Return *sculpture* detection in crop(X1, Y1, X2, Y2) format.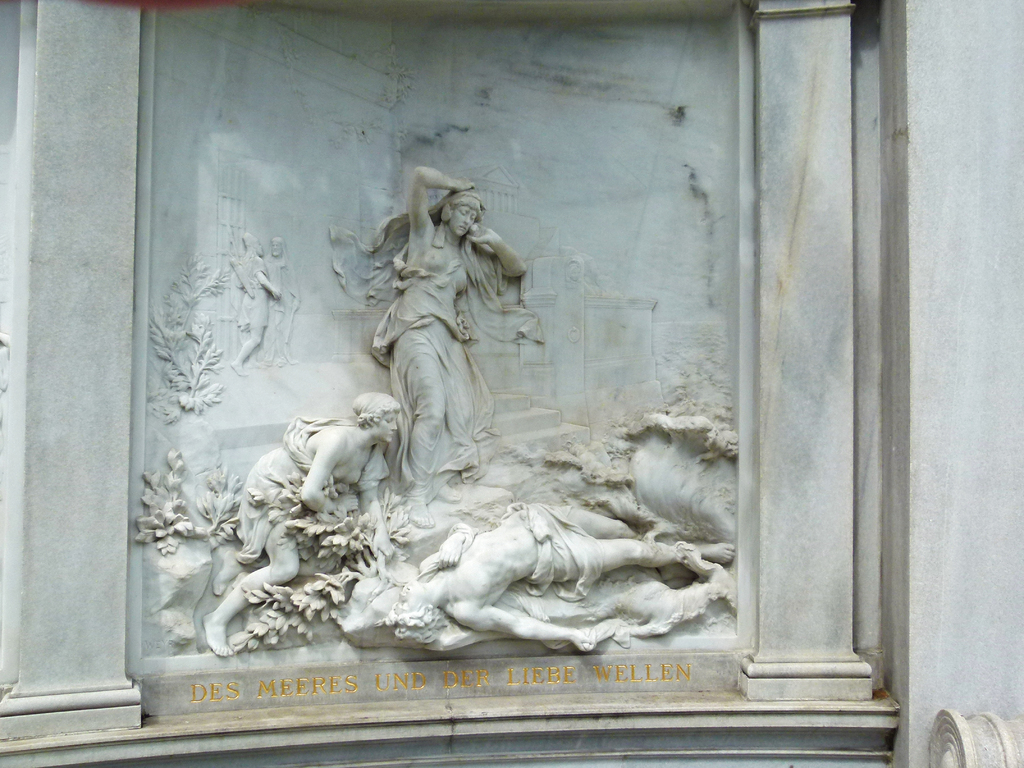
crop(323, 162, 539, 528).
